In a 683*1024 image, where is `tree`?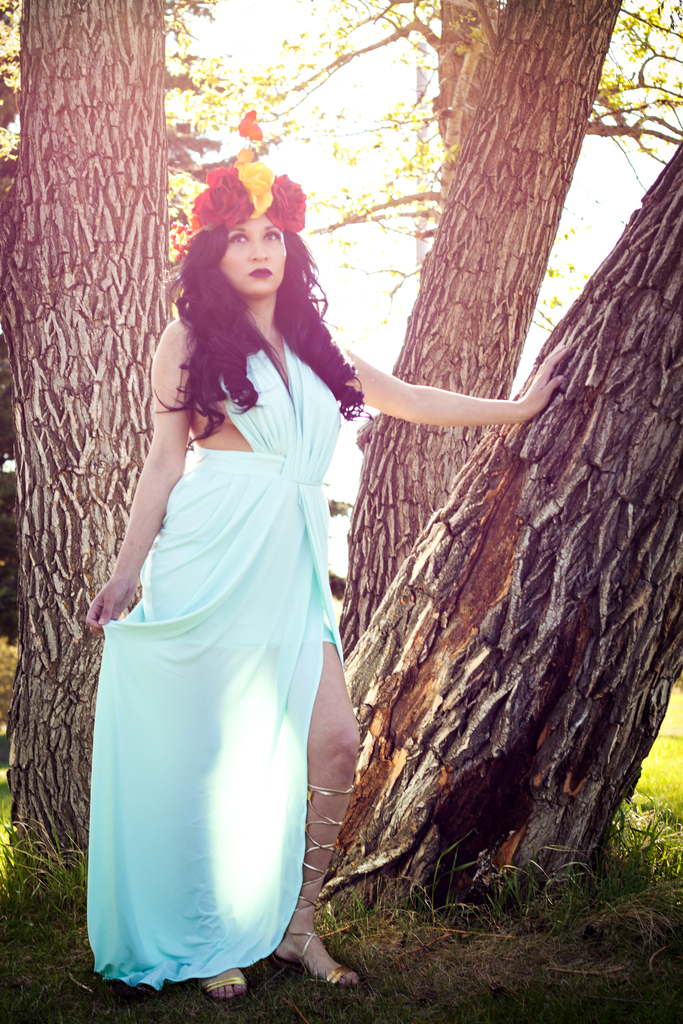
bbox(0, 0, 223, 881).
